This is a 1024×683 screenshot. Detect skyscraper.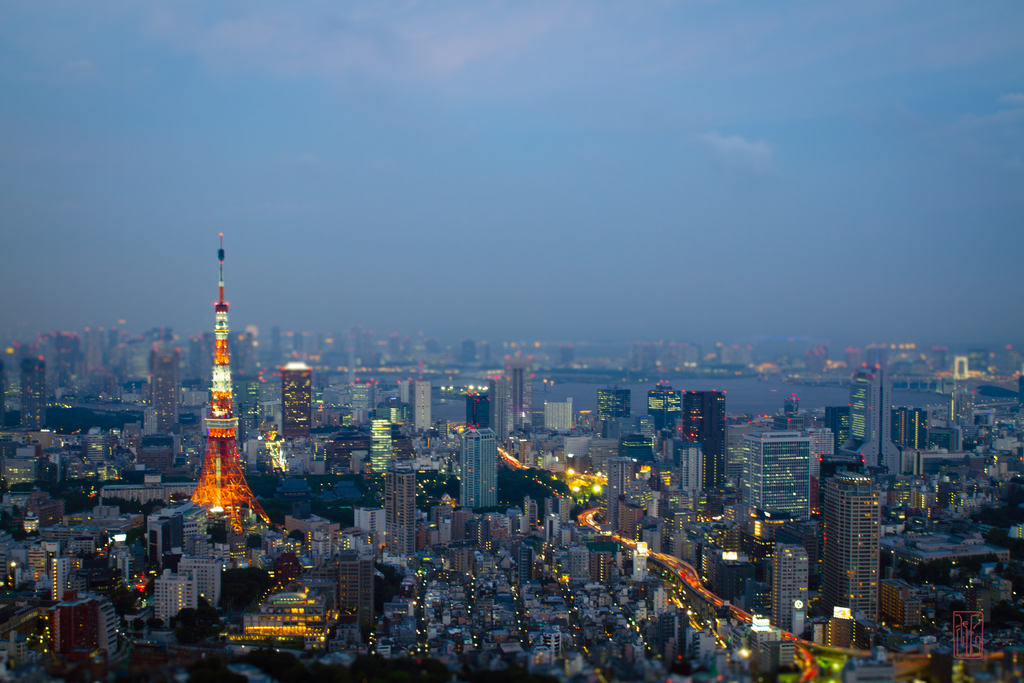
<region>506, 368, 532, 432</region>.
